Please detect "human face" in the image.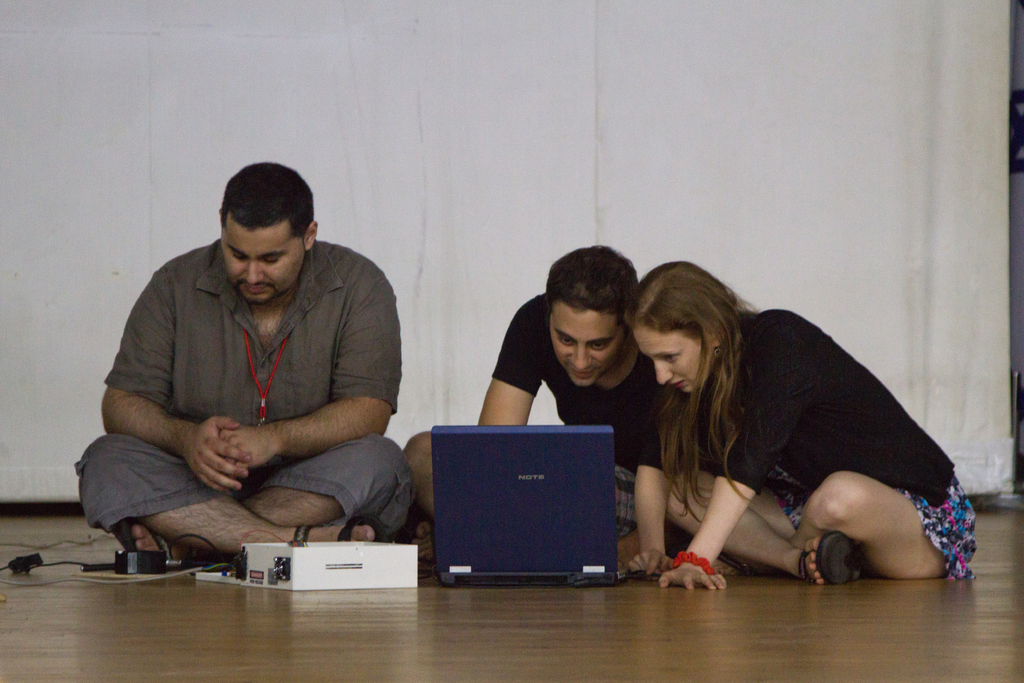
Rect(221, 210, 306, 305).
